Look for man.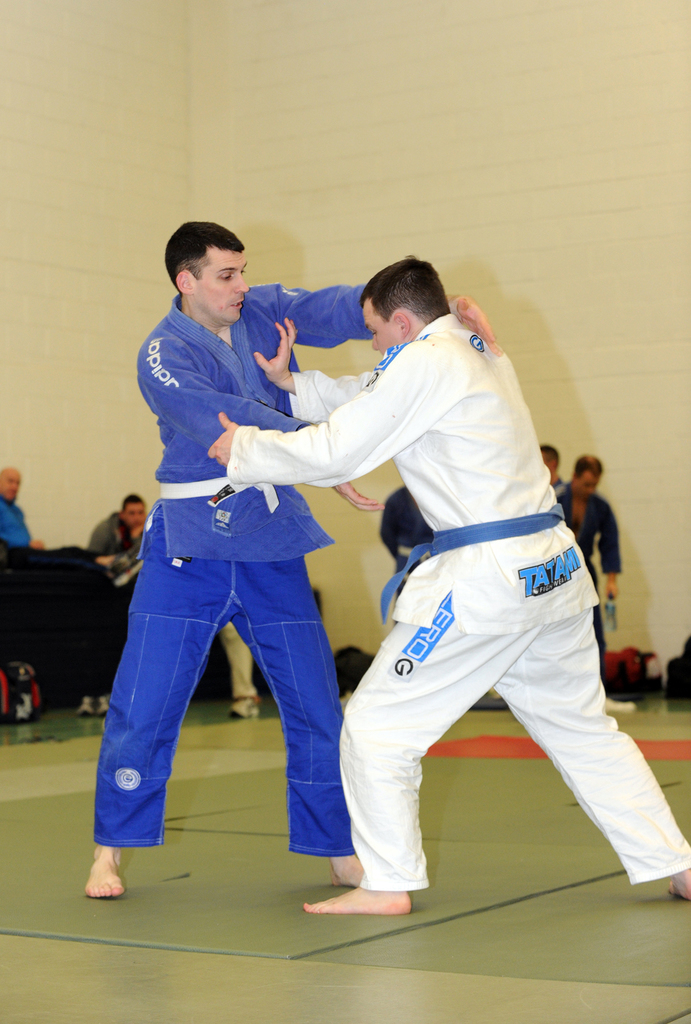
Found: x1=0 y1=465 x2=47 y2=545.
